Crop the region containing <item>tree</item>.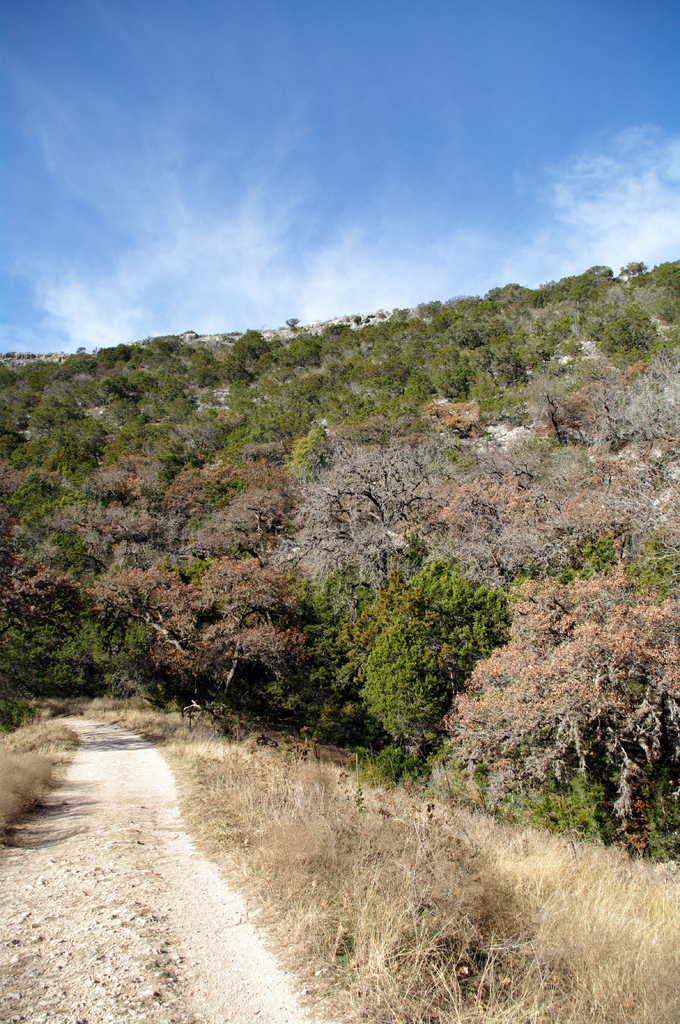
Crop region: locate(432, 570, 679, 860).
